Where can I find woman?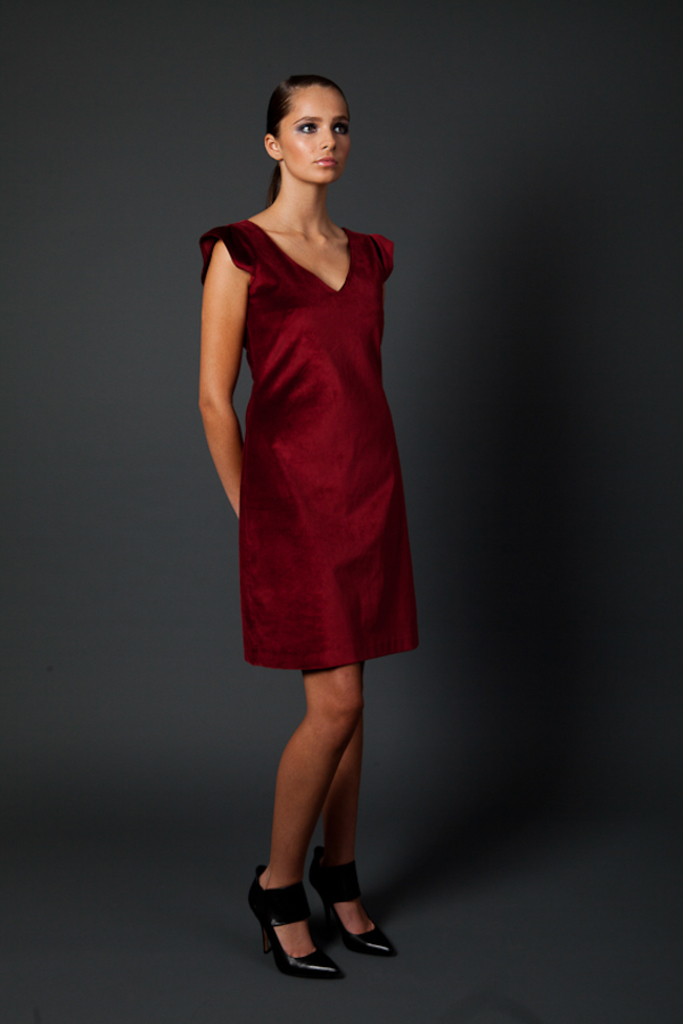
You can find it at select_region(198, 73, 420, 978).
